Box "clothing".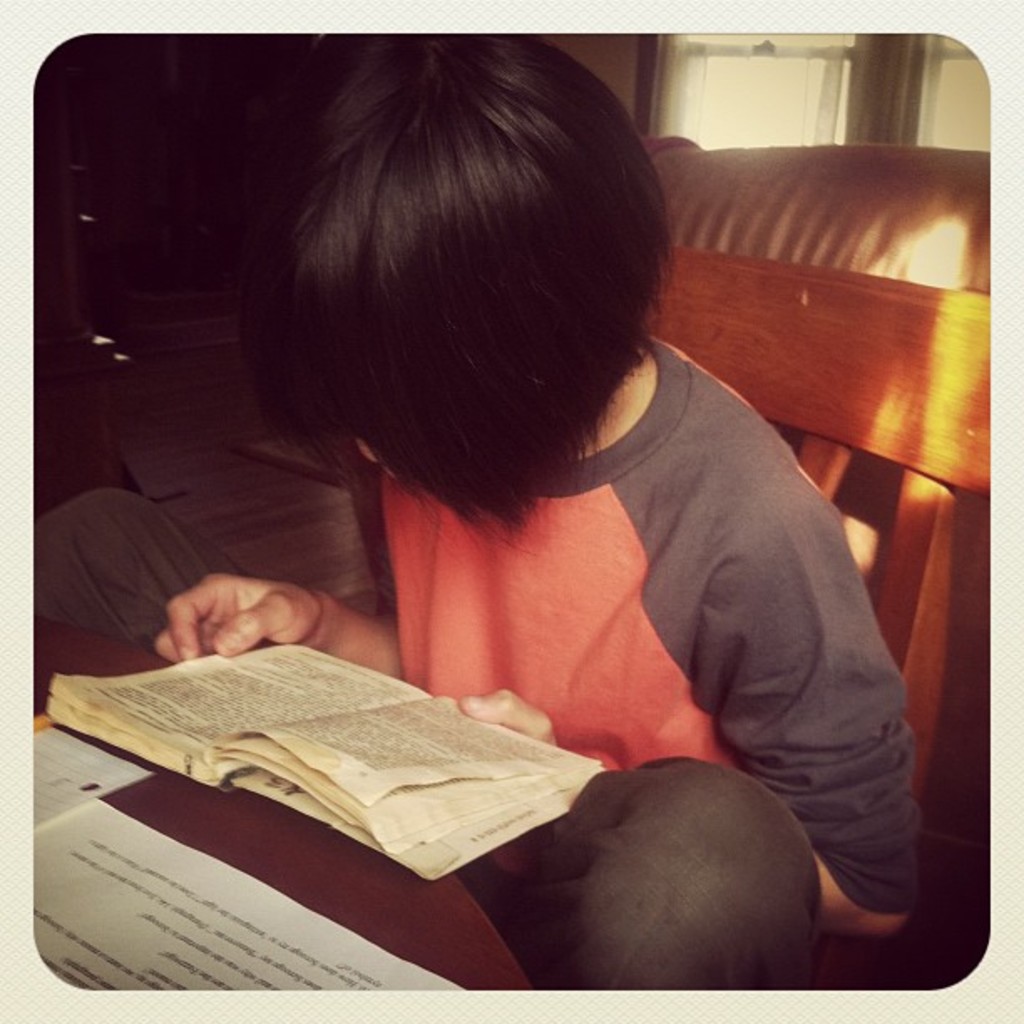
{"left": 27, "top": 495, "right": 251, "bottom": 654}.
